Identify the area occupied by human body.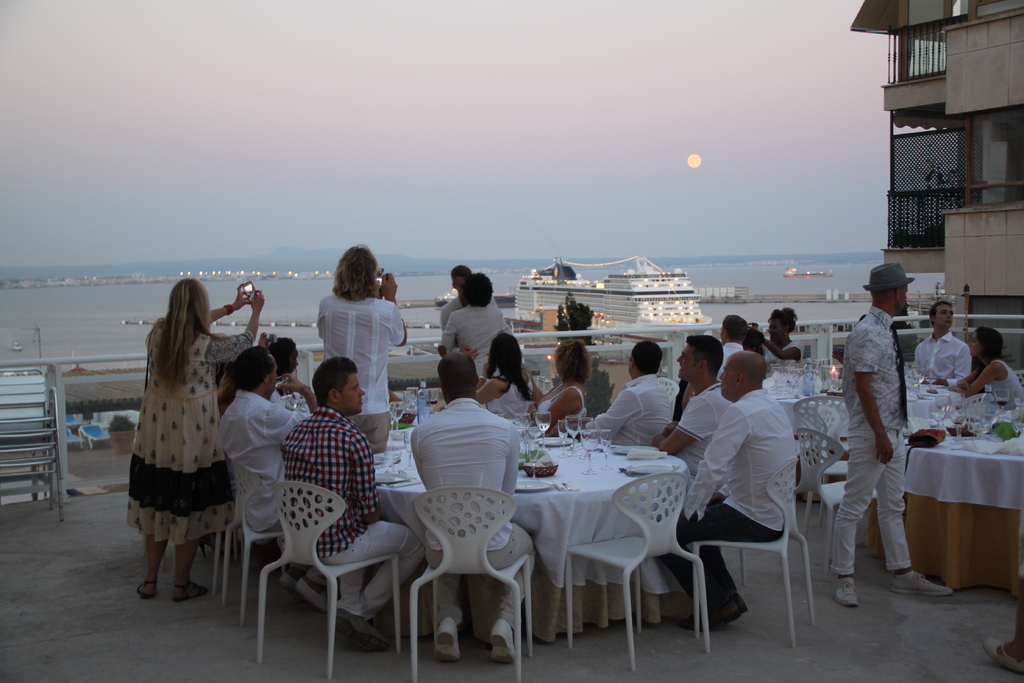
Area: x1=717 y1=336 x2=744 y2=367.
